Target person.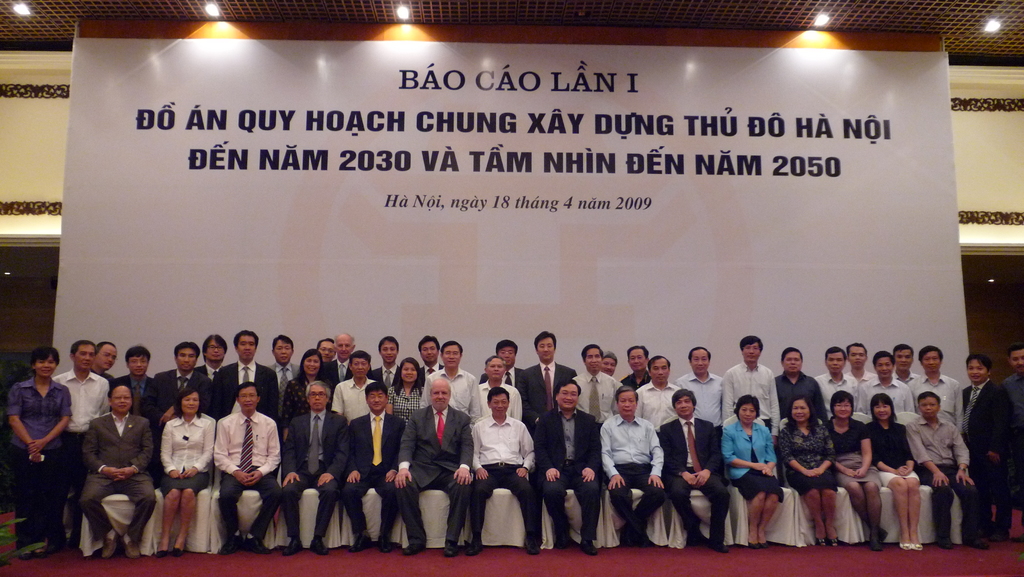
Target region: locate(156, 391, 216, 550).
